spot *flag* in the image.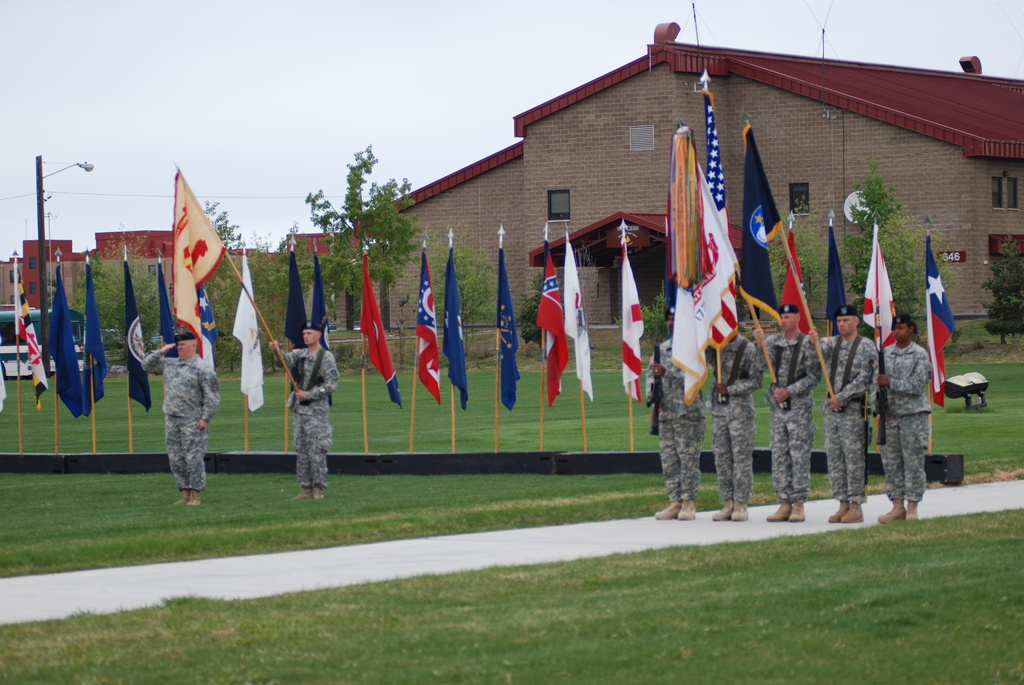
*flag* found at pyautogui.locateOnScreen(156, 259, 179, 359).
